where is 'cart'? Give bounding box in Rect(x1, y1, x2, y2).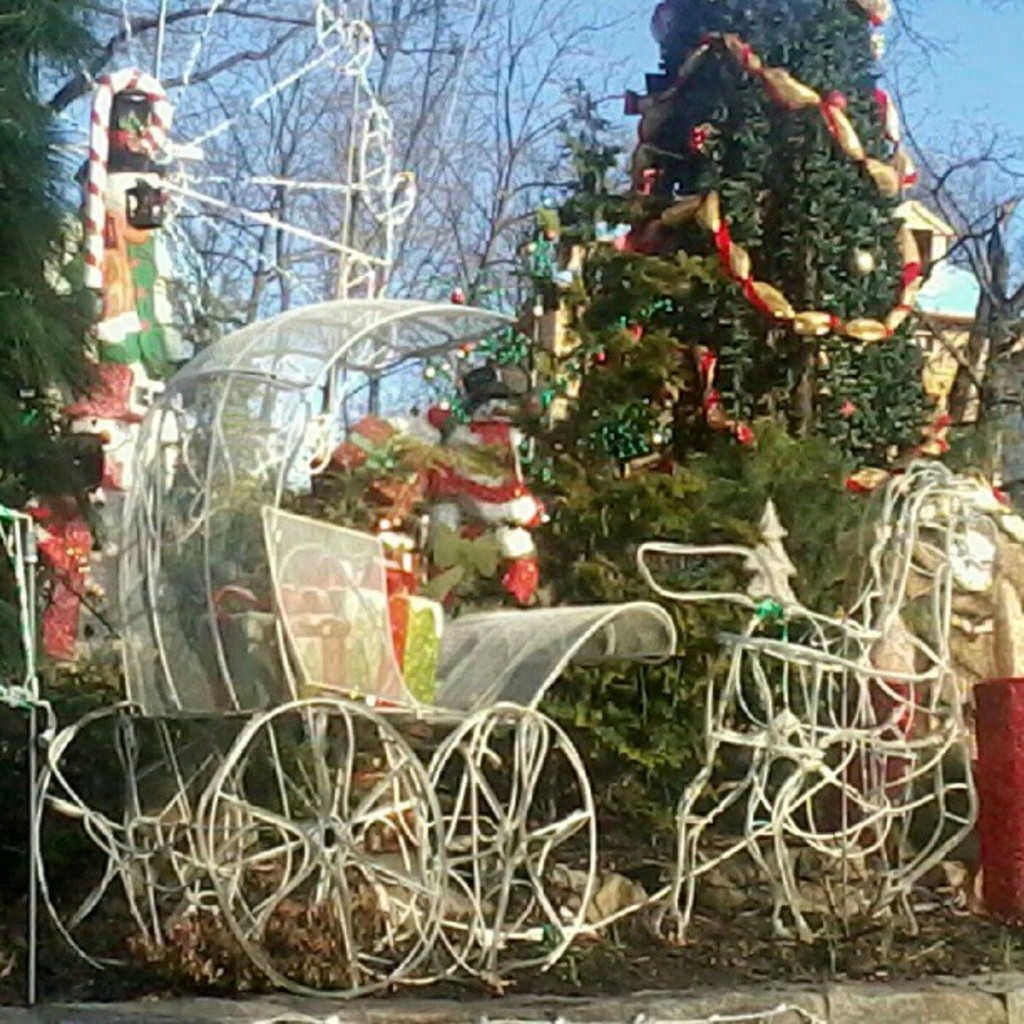
Rect(25, 293, 857, 999).
